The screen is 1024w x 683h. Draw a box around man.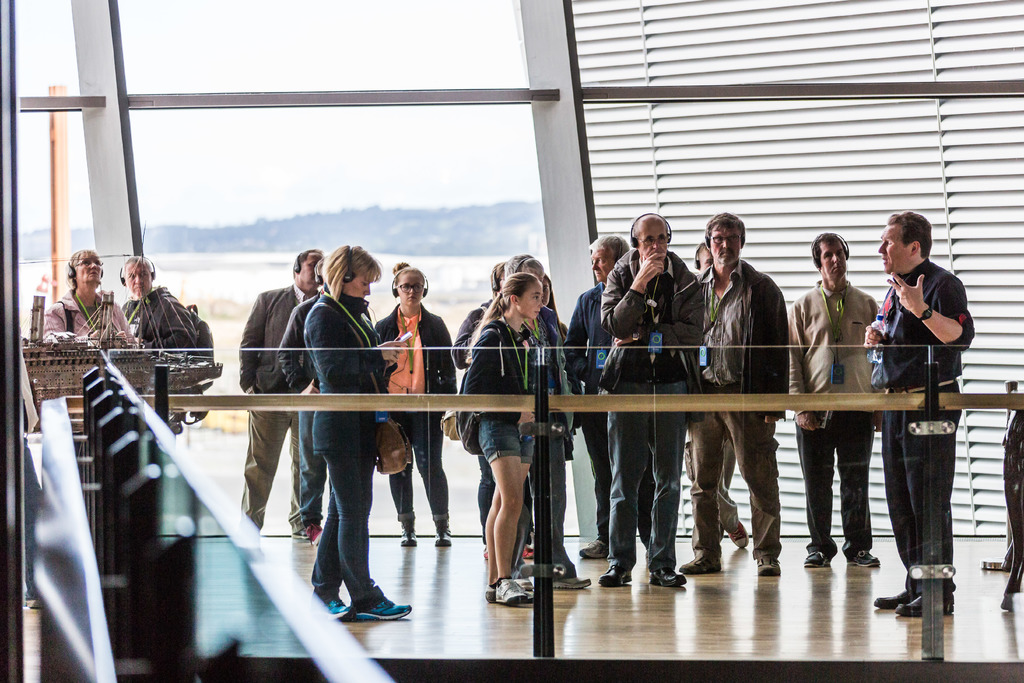
left=872, top=208, right=979, bottom=558.
